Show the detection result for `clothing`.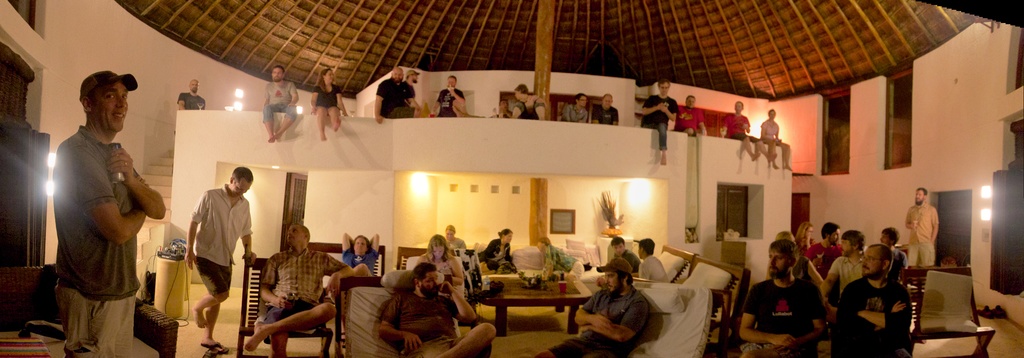
box(590, 102, 620, 124).
